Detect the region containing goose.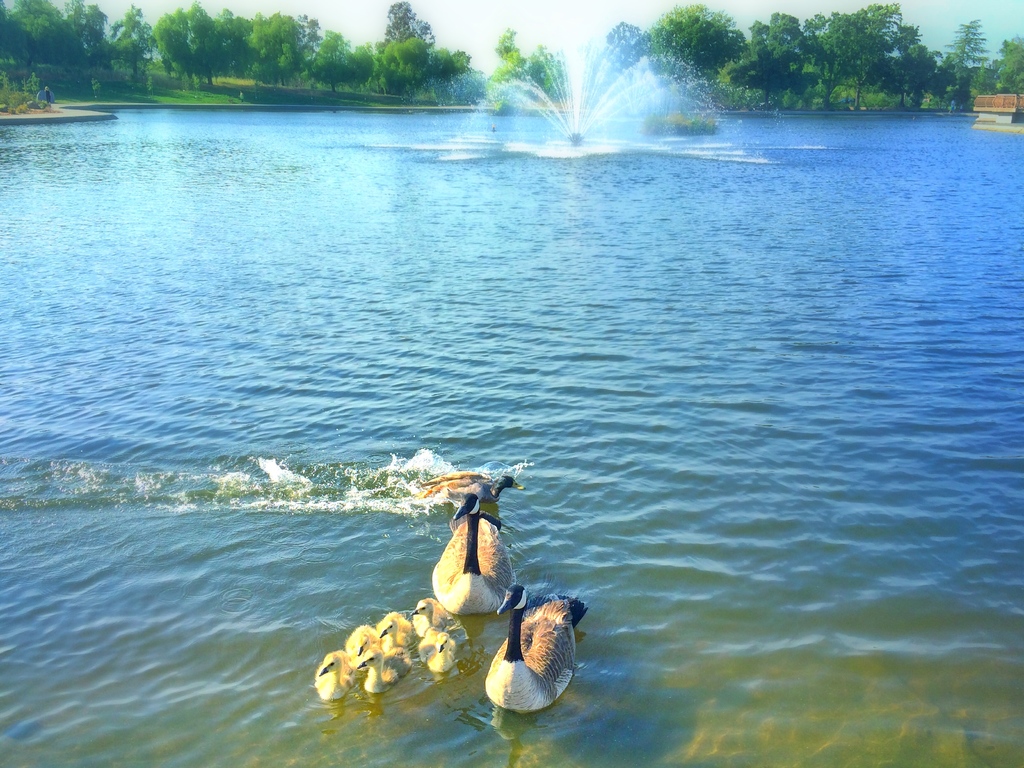
l=419, t=627, r=460, b=676.
